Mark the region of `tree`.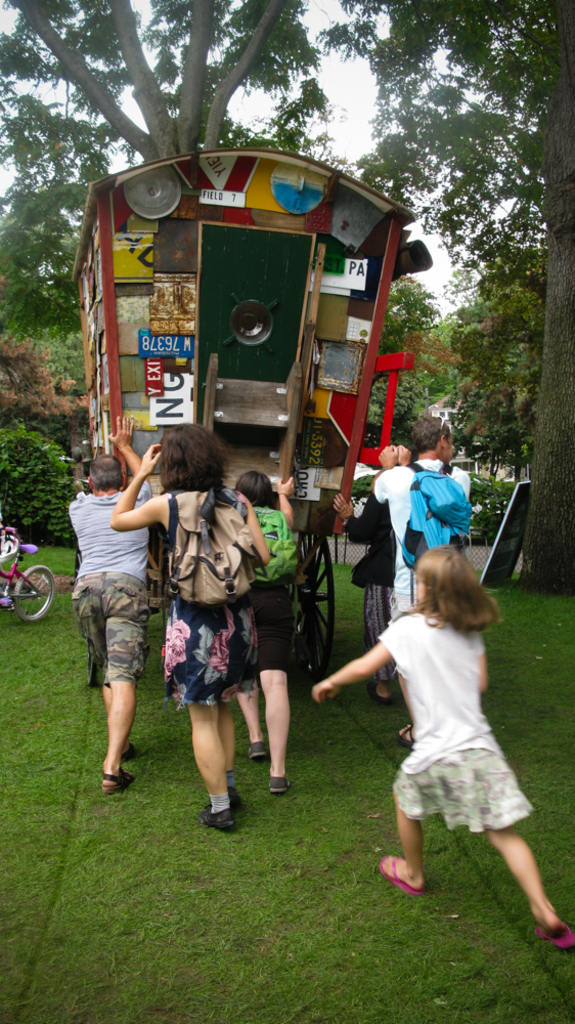
Region: bbox=[314, 0, 574, 594].
